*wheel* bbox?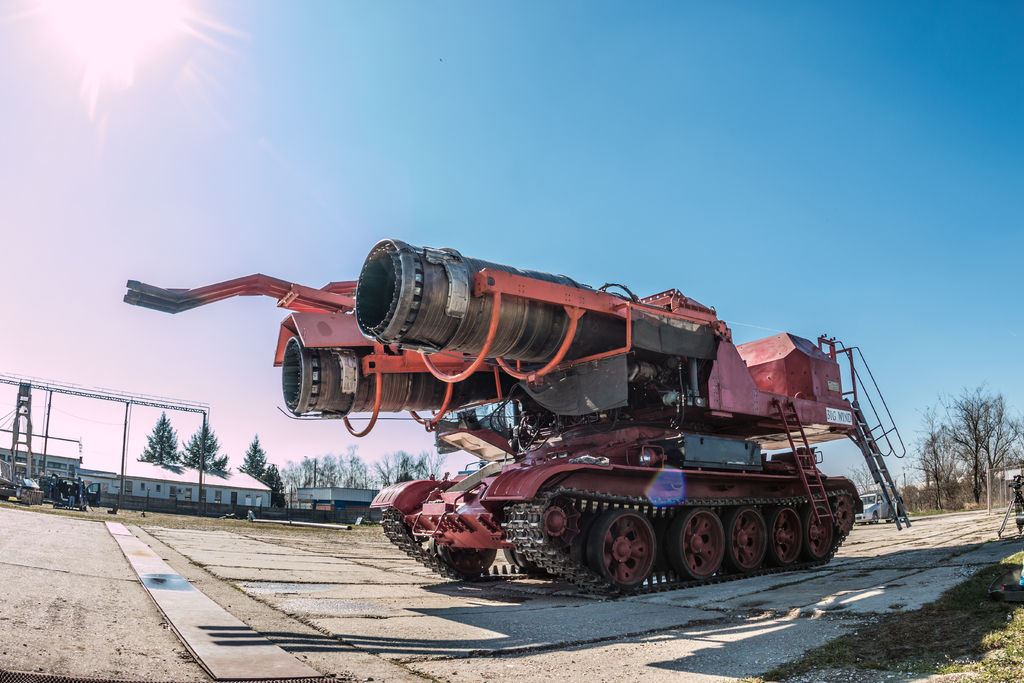
select_region(79, 504, 84, 509)
